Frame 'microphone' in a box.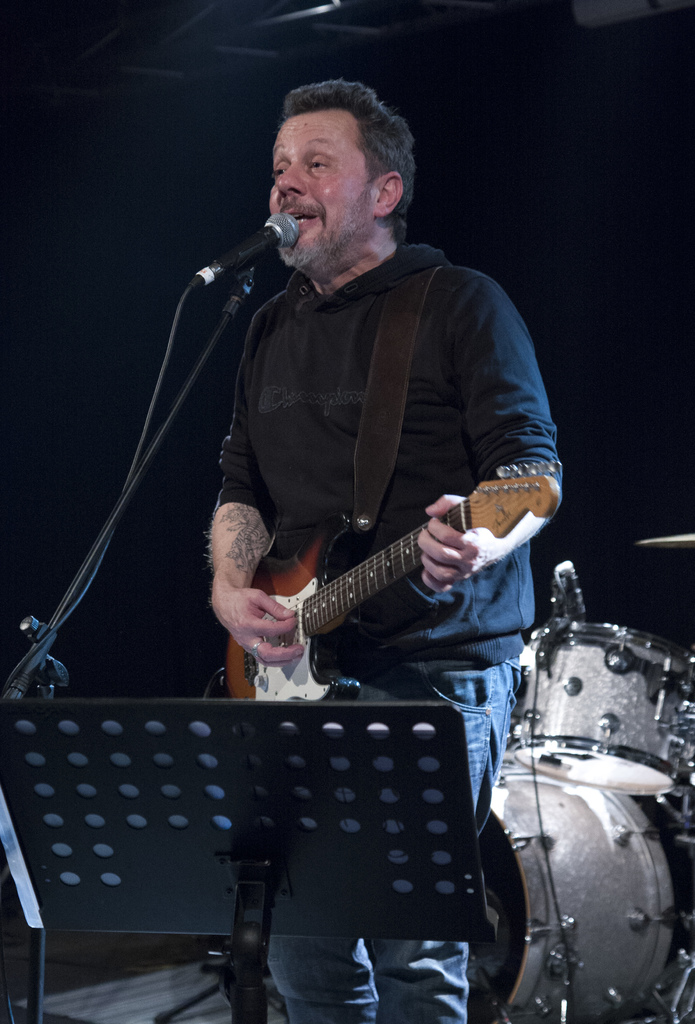
<bbox>199, 199, 297, 287</bbox>.
